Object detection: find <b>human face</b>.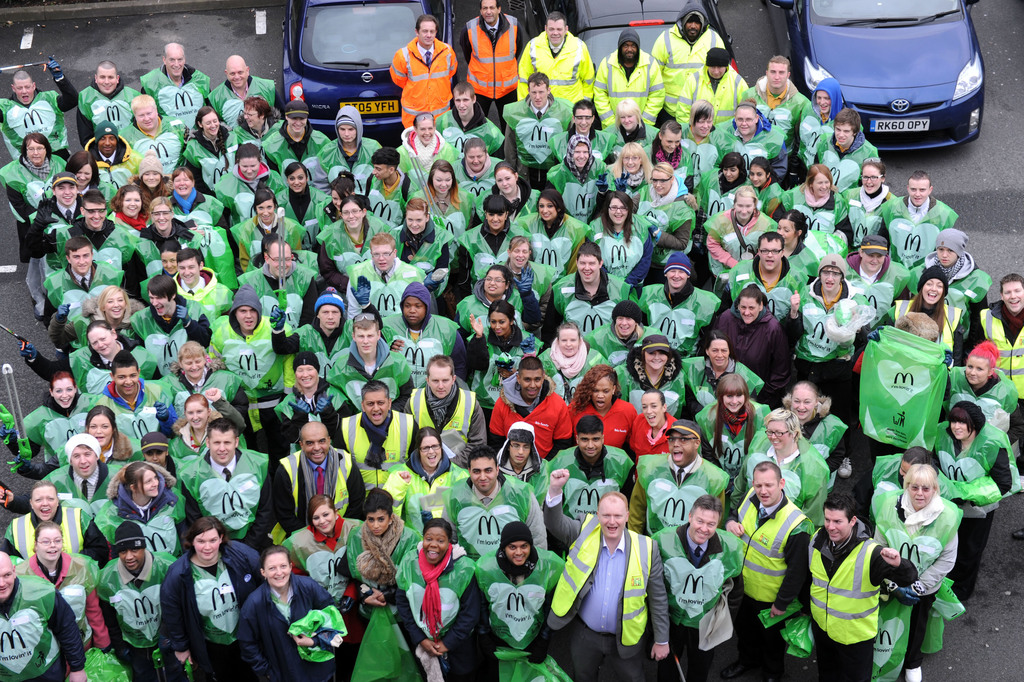
294:359:320:386.
